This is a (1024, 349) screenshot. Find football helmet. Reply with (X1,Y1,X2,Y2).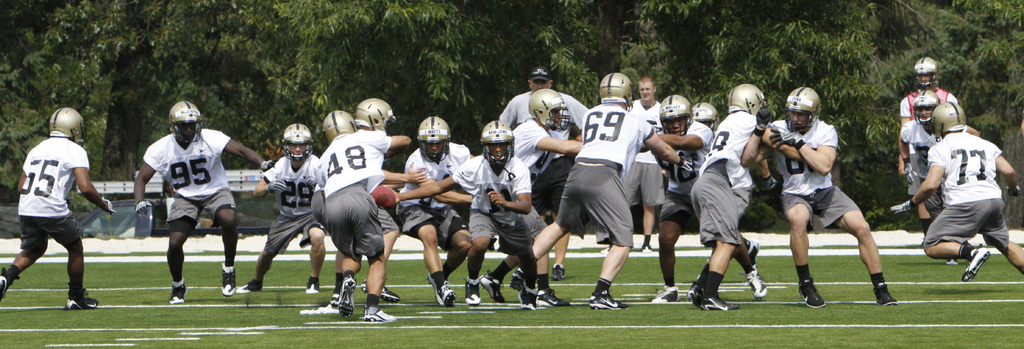
(481,118,511,163).
